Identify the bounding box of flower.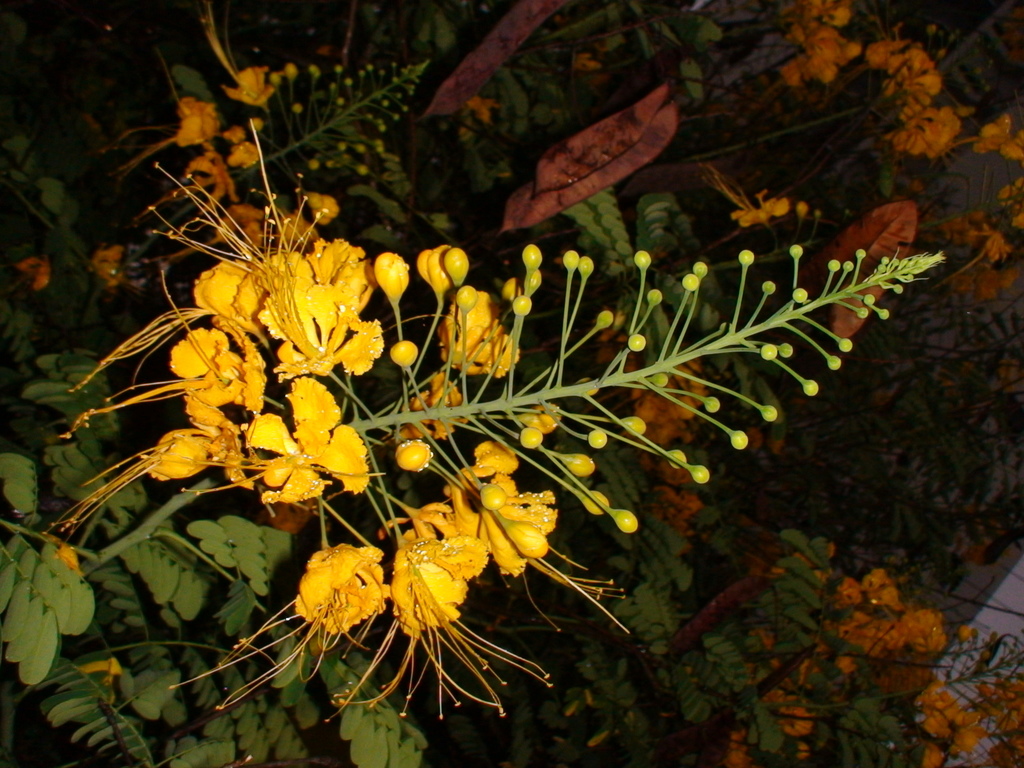
x1=630 y1=361 x2=710 y2=521.
